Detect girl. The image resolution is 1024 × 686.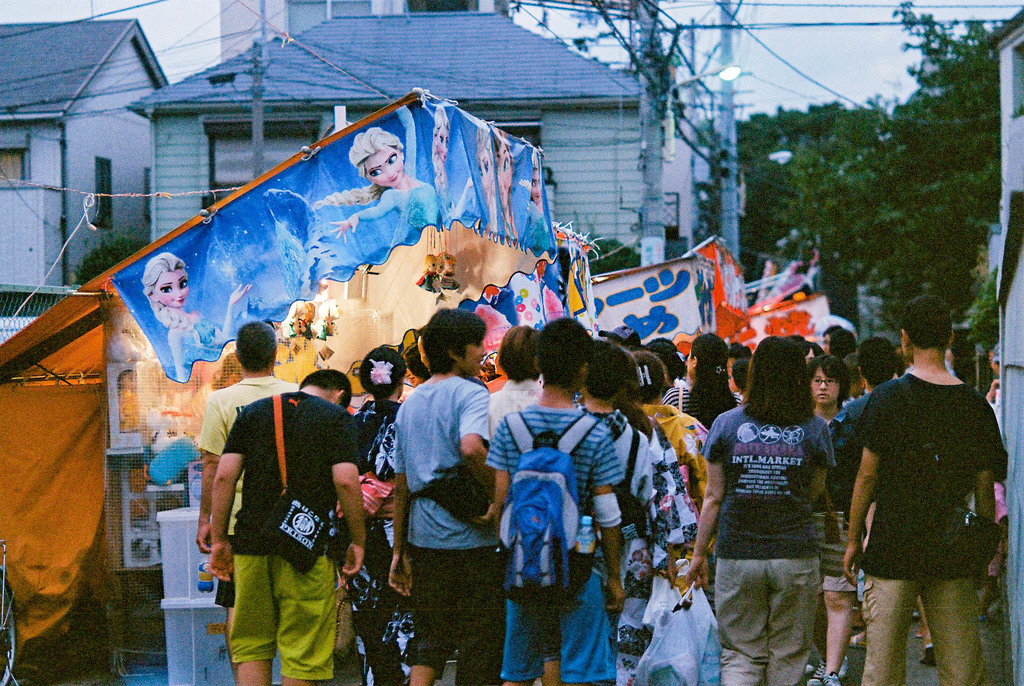
bbox(478, 129, 499, 238).
